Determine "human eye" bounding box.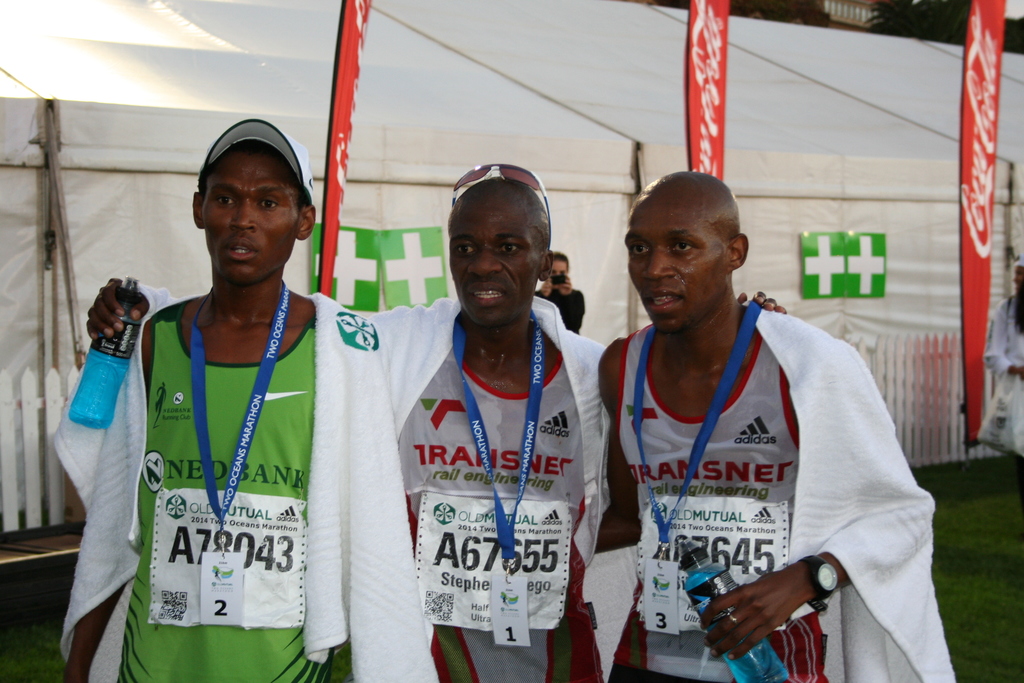
Determined: select_region(213, 190, 232, 211).
